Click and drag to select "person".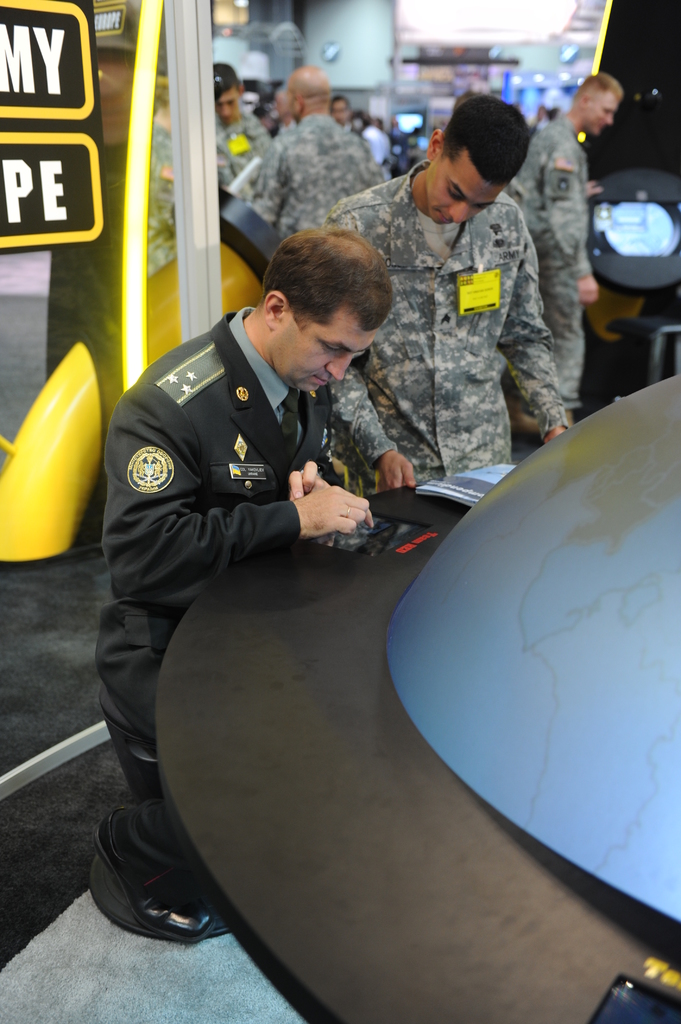
Selection: l=229, t=69, r=389, b=230.
